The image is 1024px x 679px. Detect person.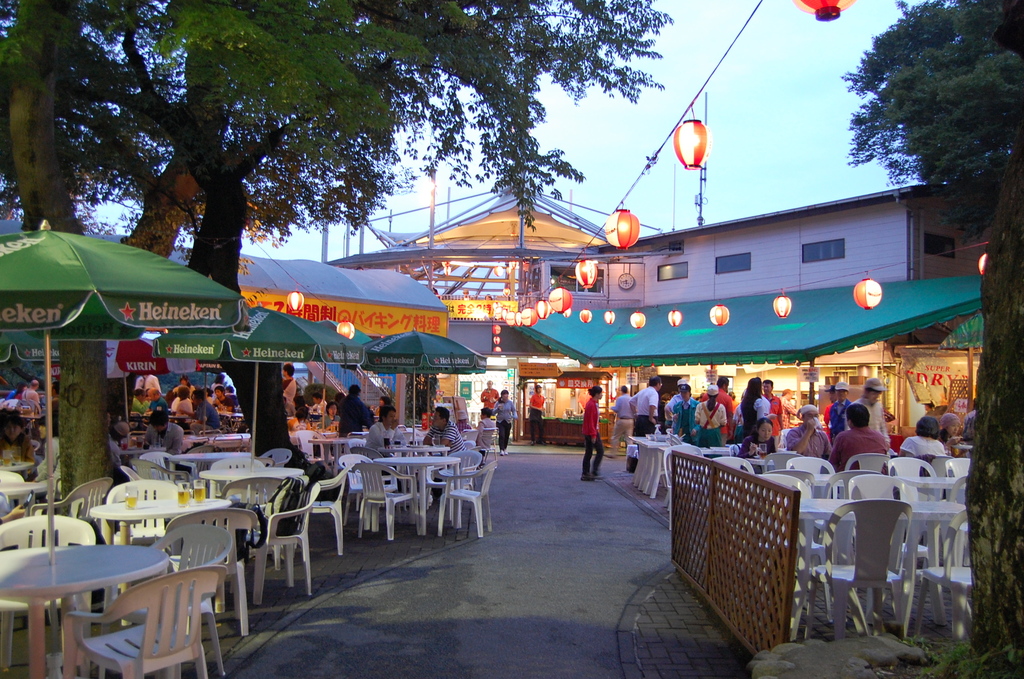
Detection: left=666, top=381, right=692, bottom=441.
